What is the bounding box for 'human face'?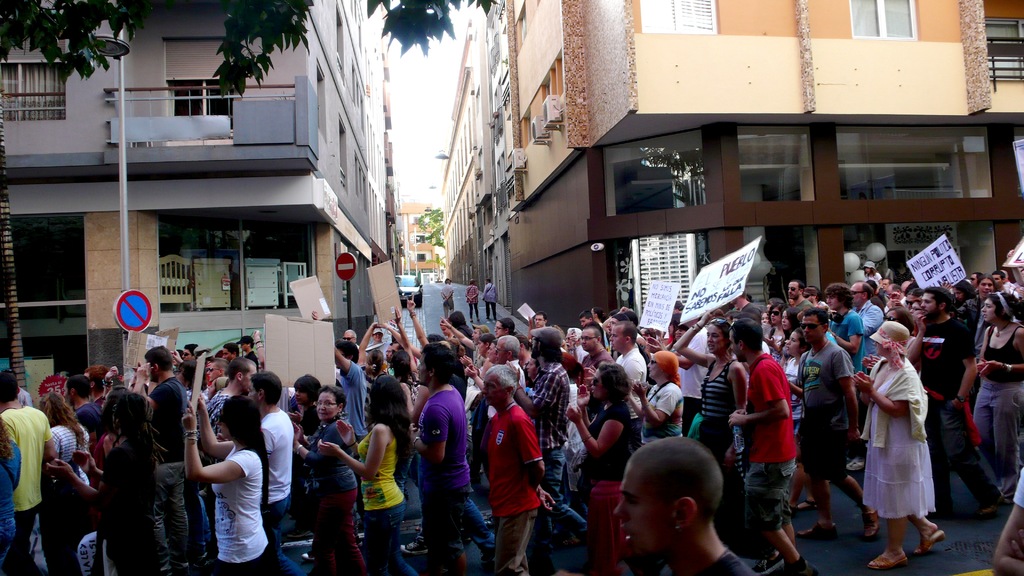
crop(648, 360, 660, 383).
